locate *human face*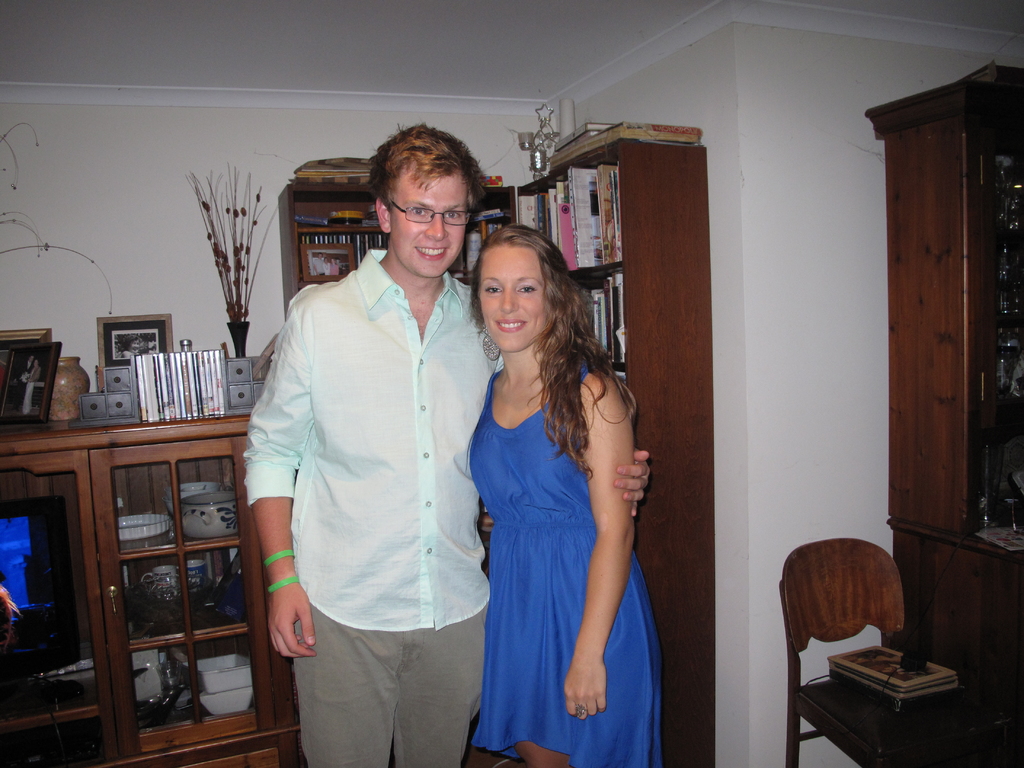
crop(480, 245, 549, 352)
